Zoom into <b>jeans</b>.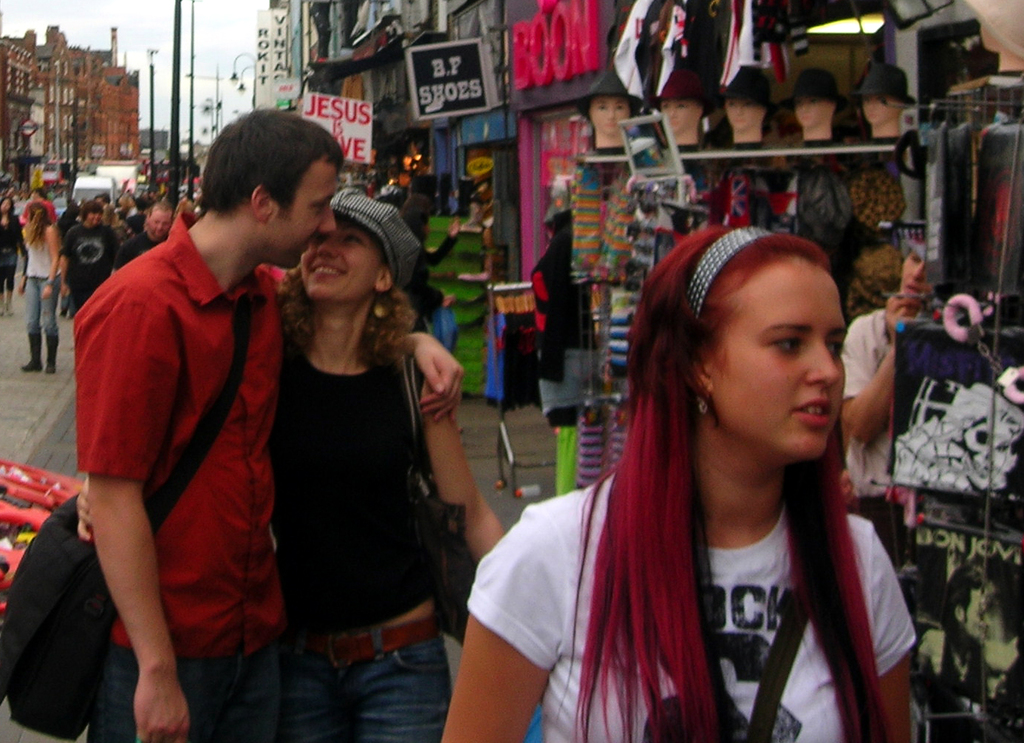
Zoom target: region(27, 276, 61, 336).
